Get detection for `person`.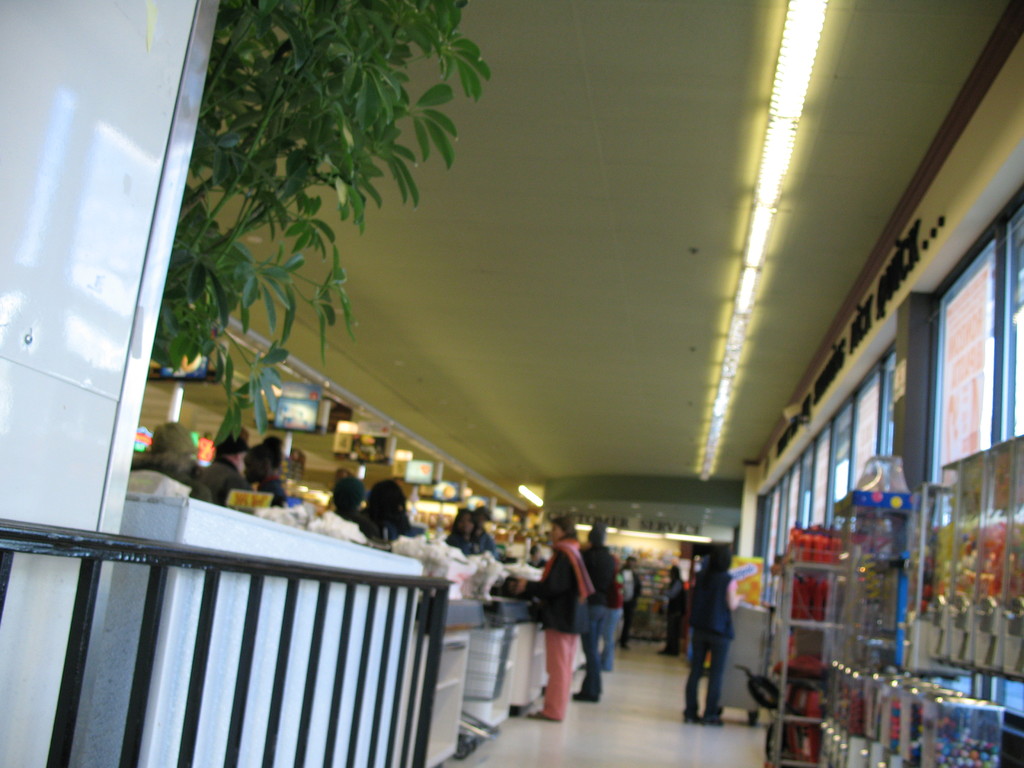
Detection: 614 550 648 639.
